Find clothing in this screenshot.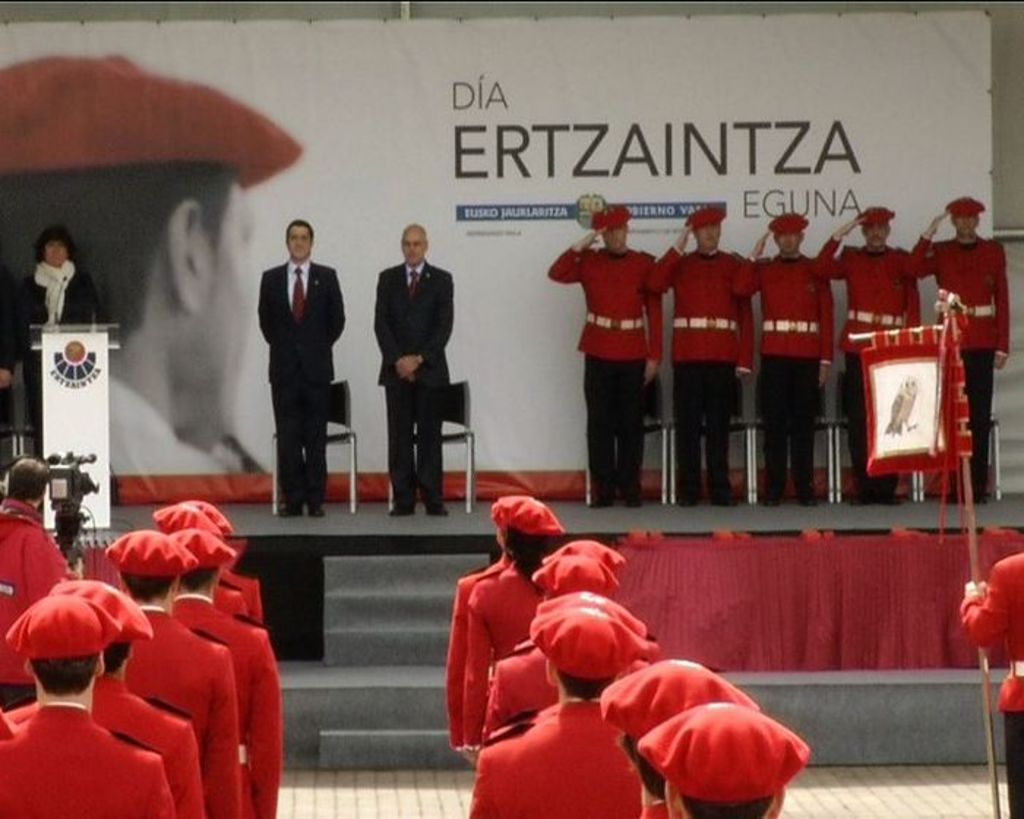
The bounding box for clothing is <region>957, 553, 1023, 818</region>.
